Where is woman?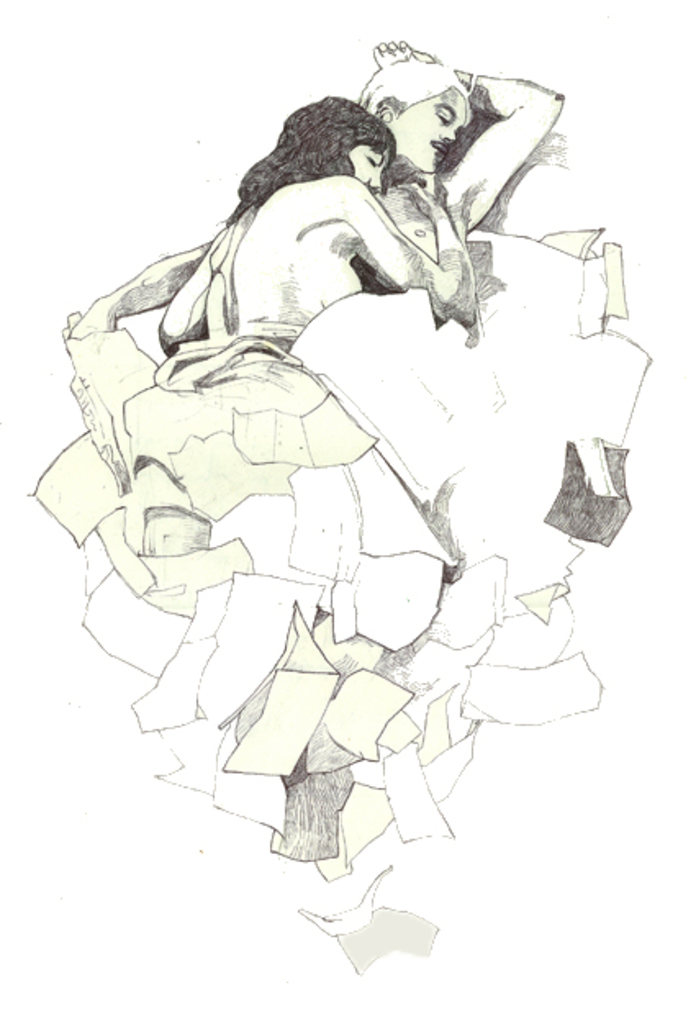
rect(175, 70, 509, 467).
